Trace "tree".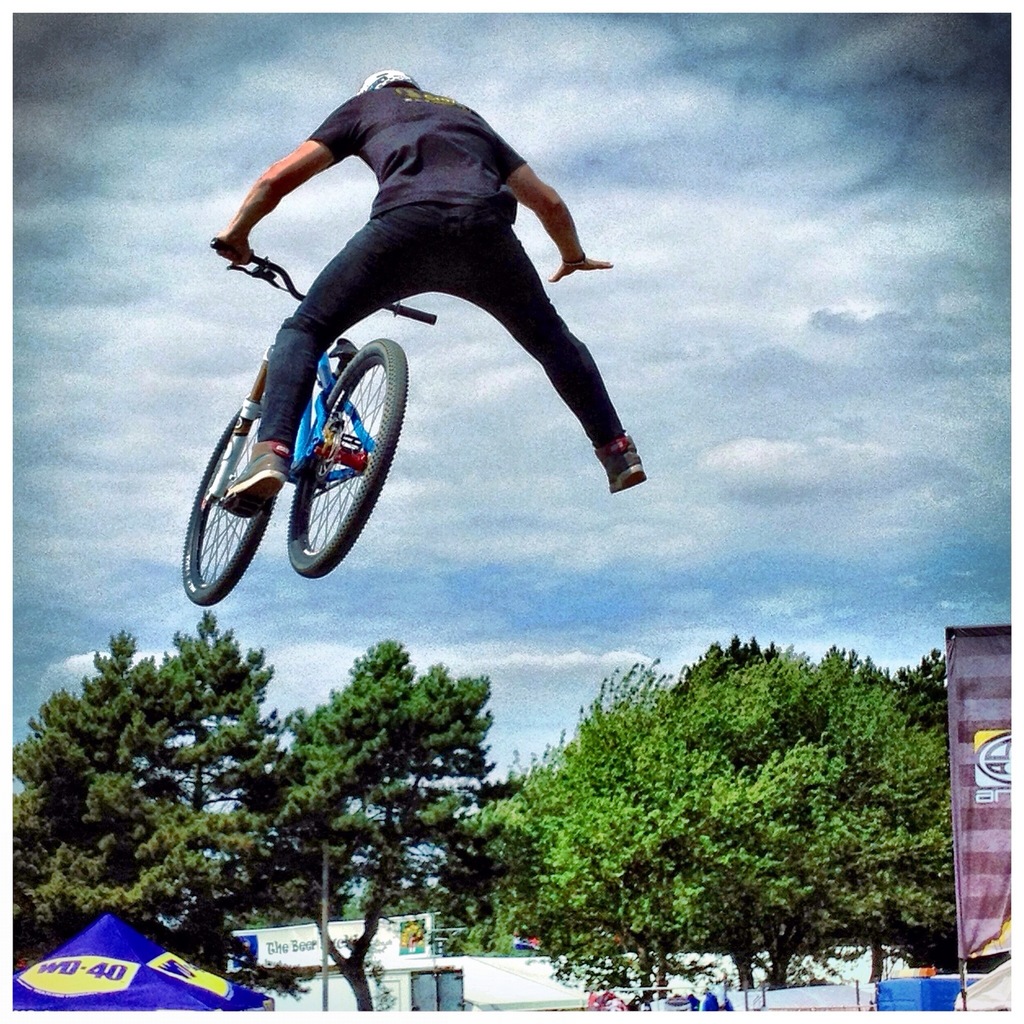
Traced to pyautogui.locateOnScreen(225, 643, 501, 1008).
